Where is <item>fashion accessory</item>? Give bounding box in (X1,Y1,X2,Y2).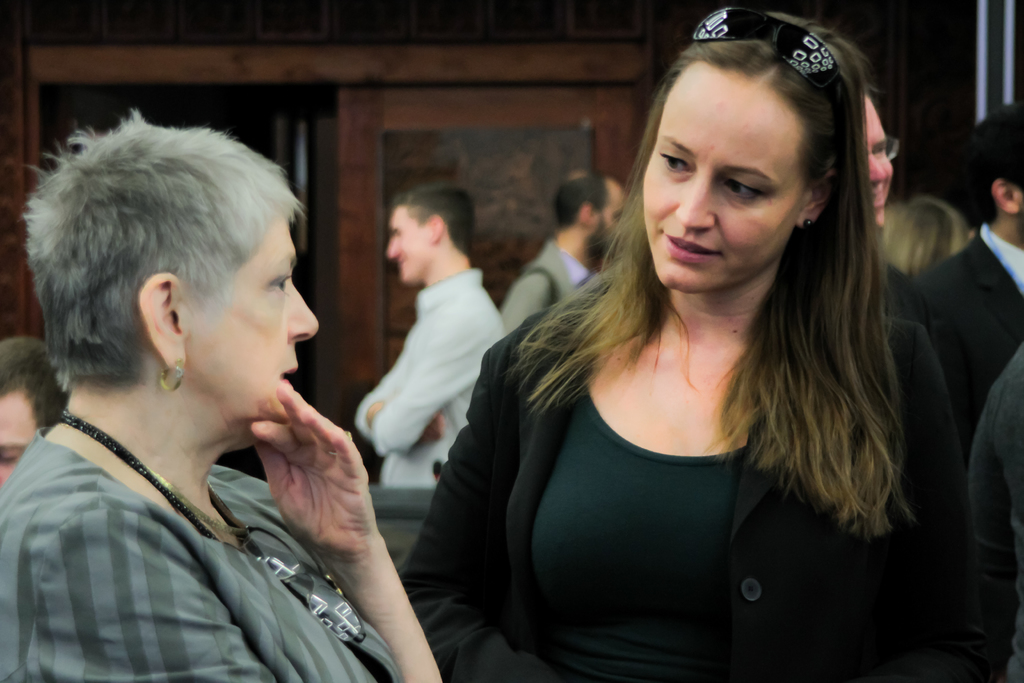
(61,407,368,649).
